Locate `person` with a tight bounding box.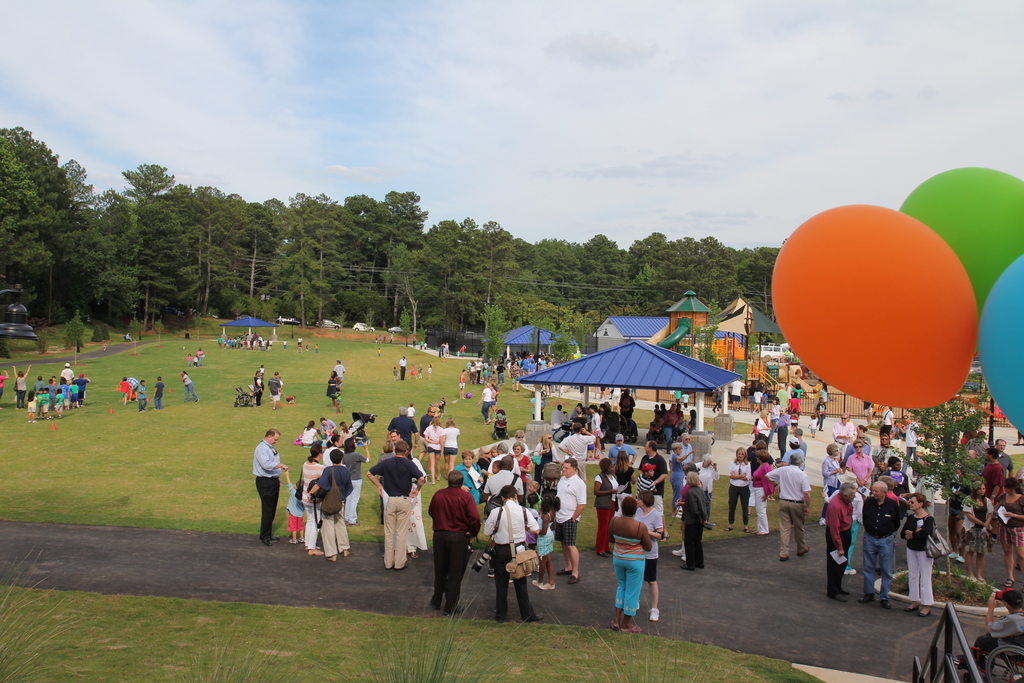
324:370:342:402.
